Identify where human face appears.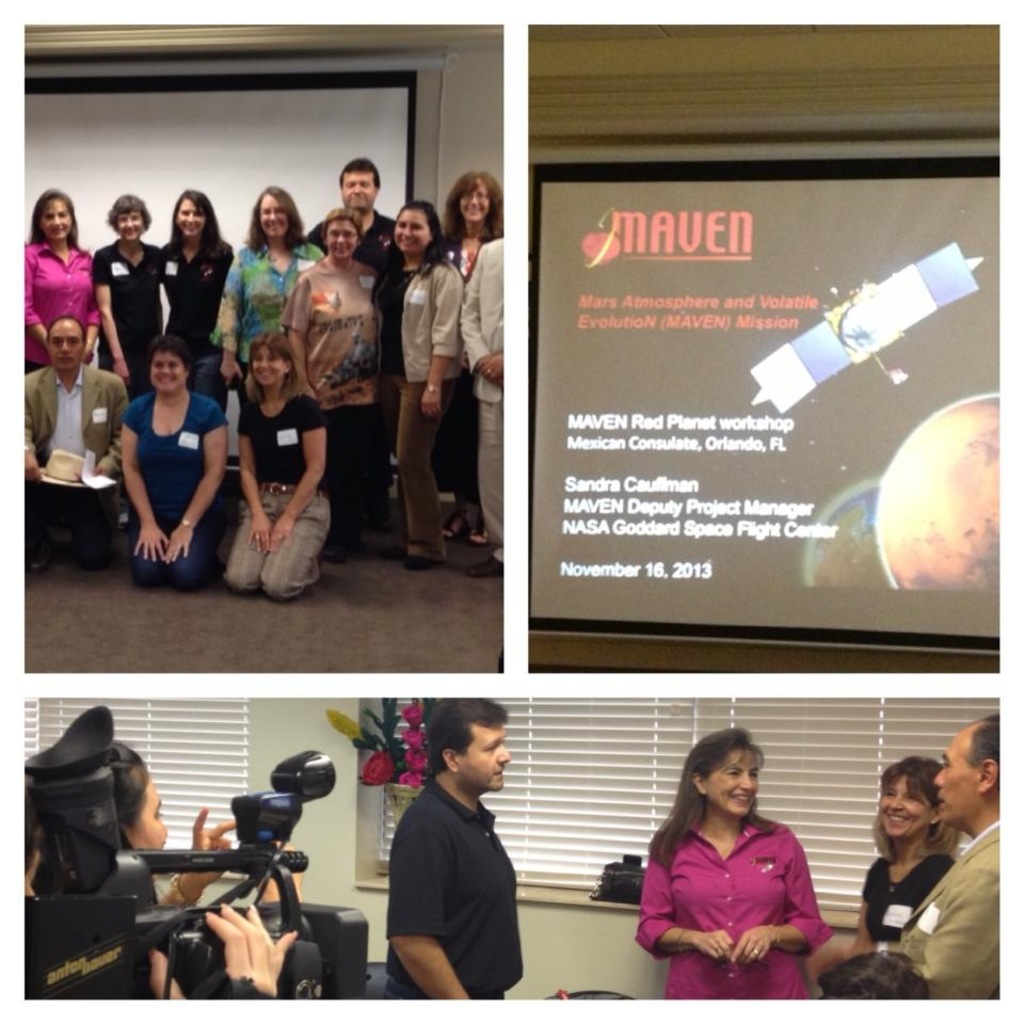
Appears at detection(462, 729, 509, 795).
